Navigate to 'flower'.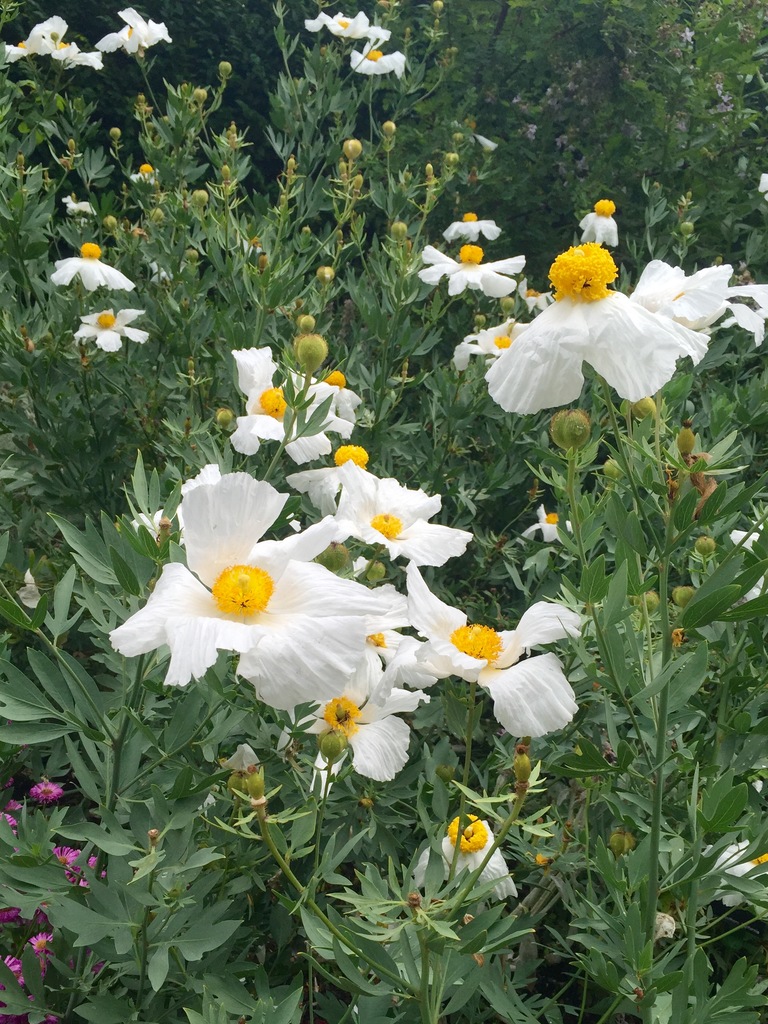
Navigation target: 93/8/168/56.
